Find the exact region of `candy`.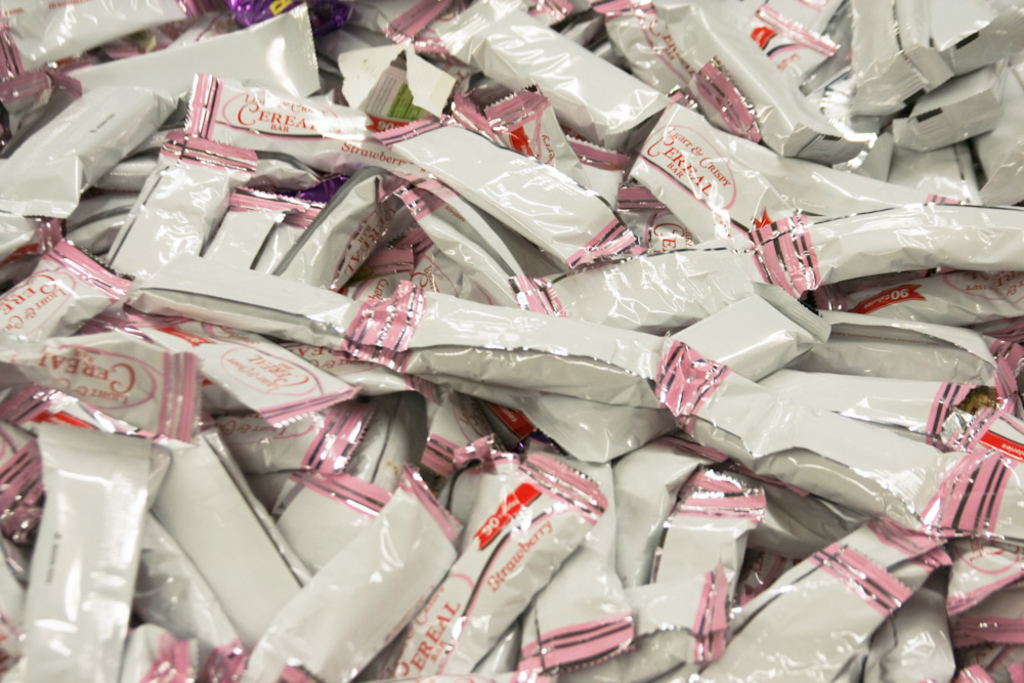
Exact region: (x1=0, y1=59, x2=1023, y2=682).
